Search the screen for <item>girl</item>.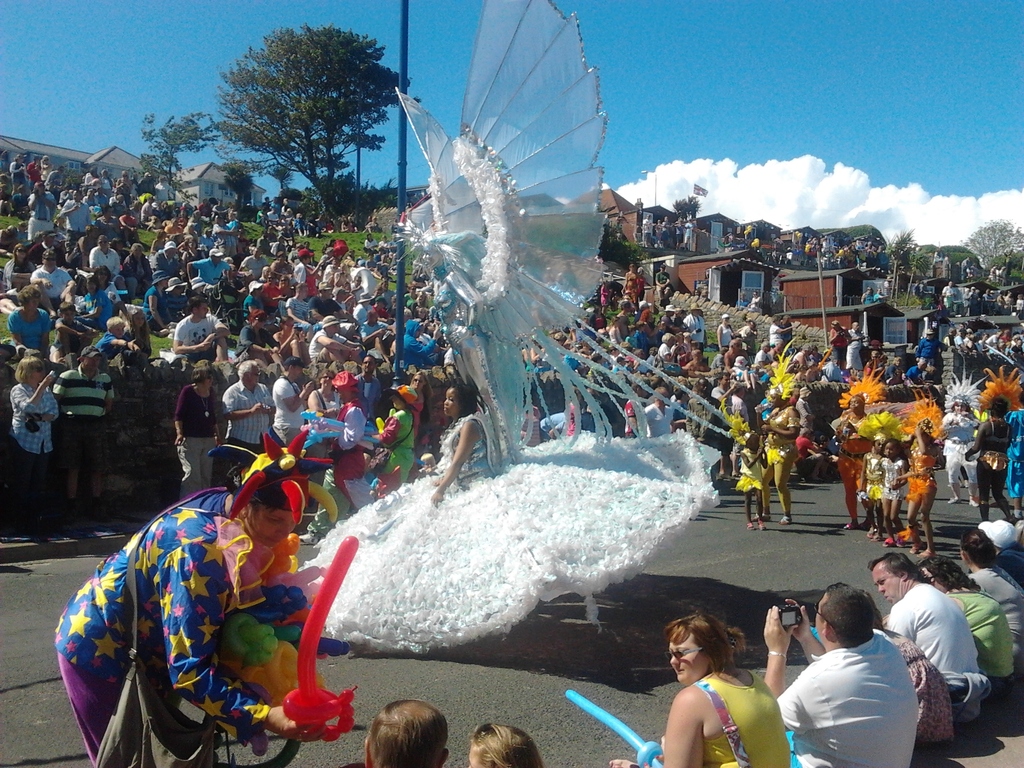
Found at detection(876, 437, 908, 548).
